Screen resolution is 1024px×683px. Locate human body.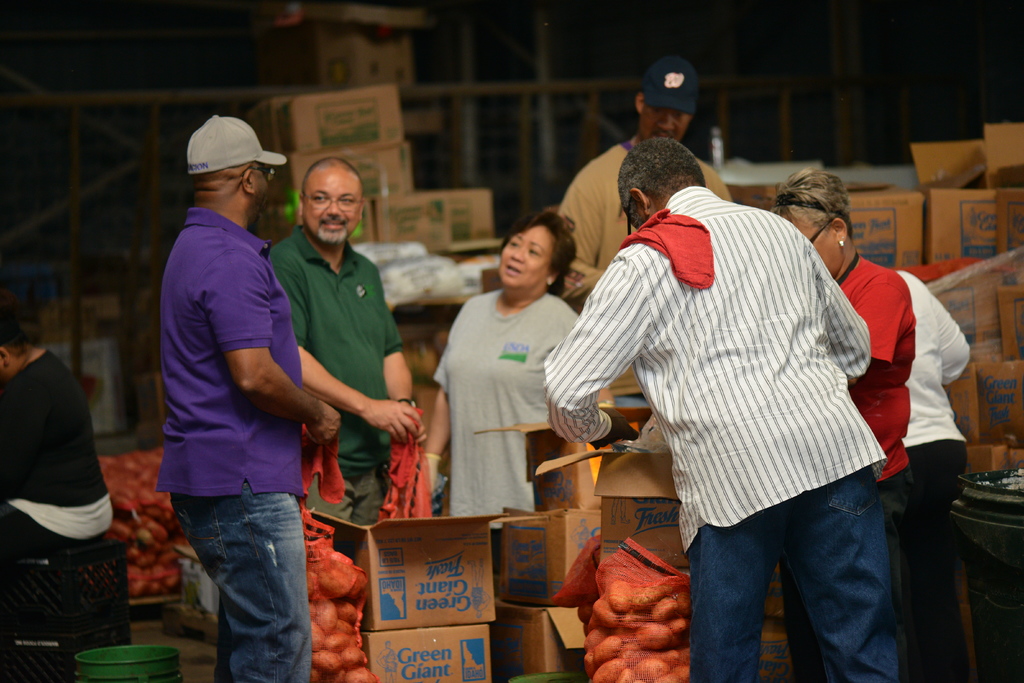
<box>563,127,924,682</box>.
